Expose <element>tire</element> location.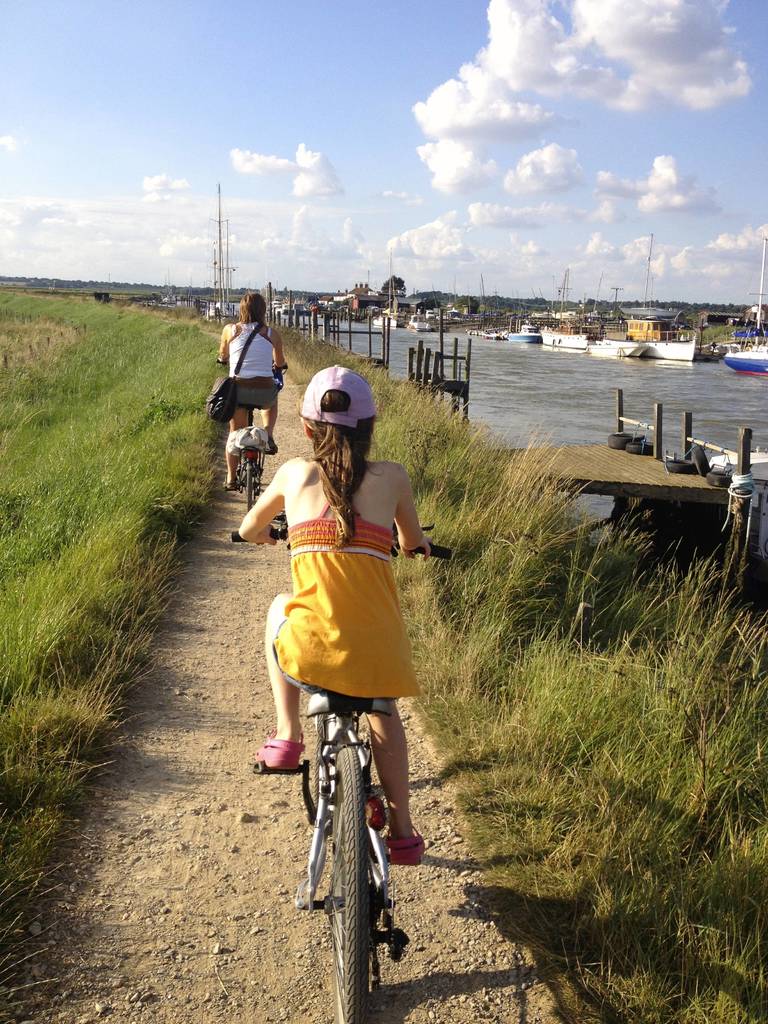
Exposed at (left=245, top=450, right=256, bottom=515).
